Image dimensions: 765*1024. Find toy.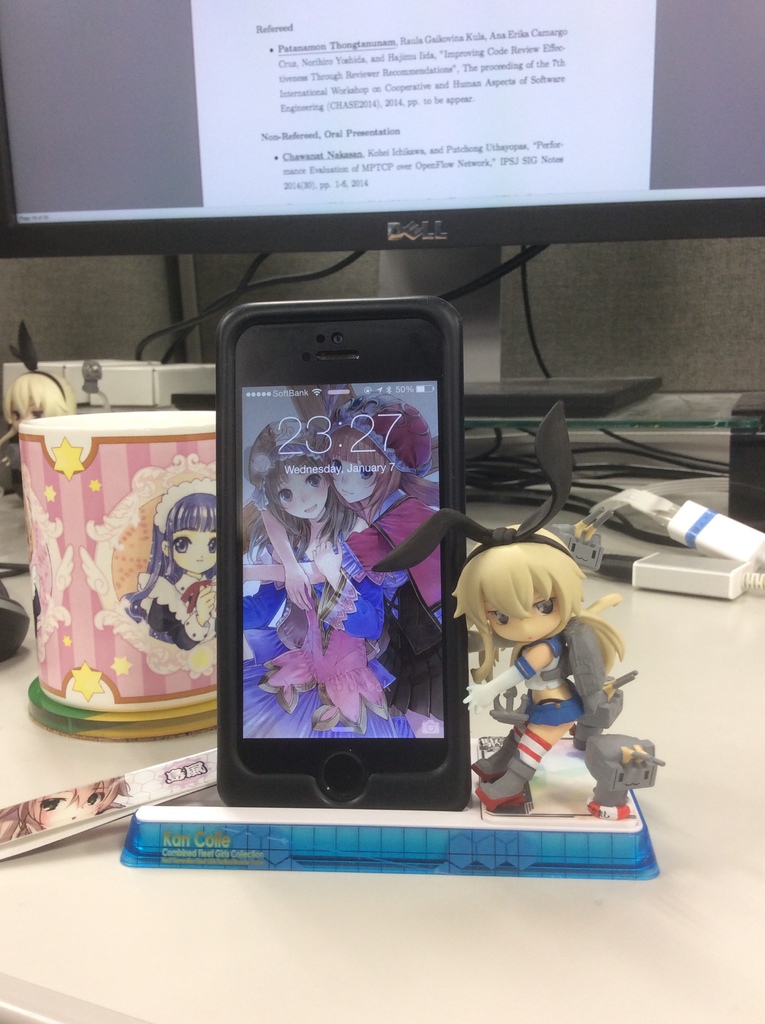
{"x1": 293, "y1": 376, "x2": 438, "y2": 630}.
